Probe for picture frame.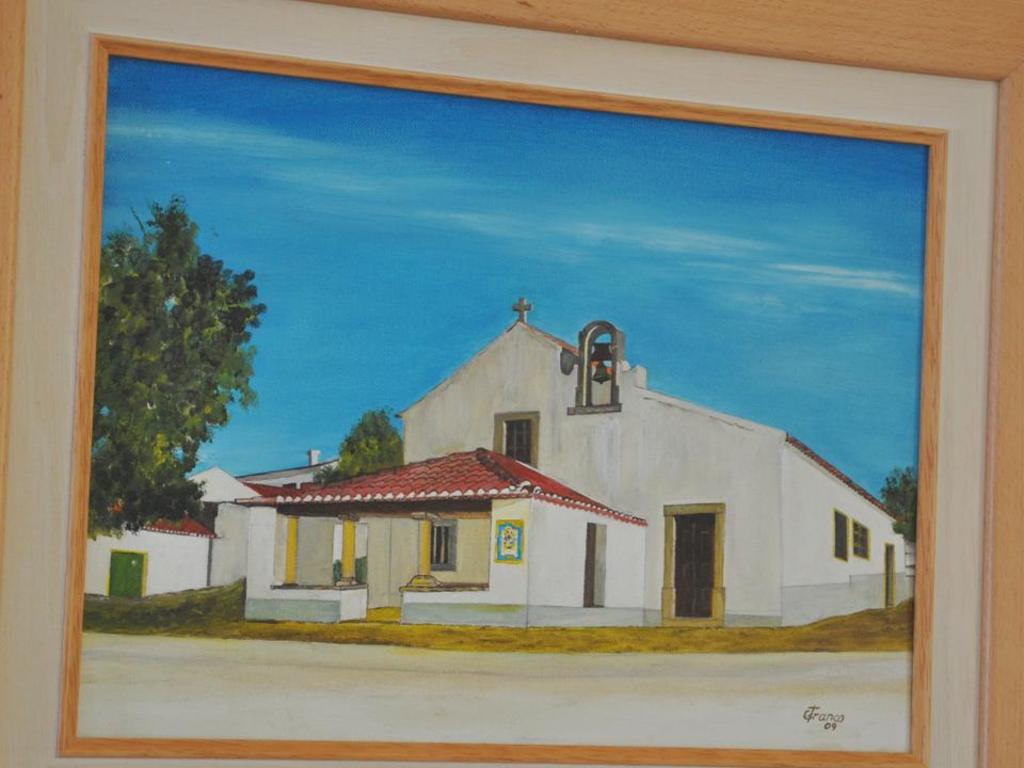
Probe result: Rect(60, 0, 973, 738).
